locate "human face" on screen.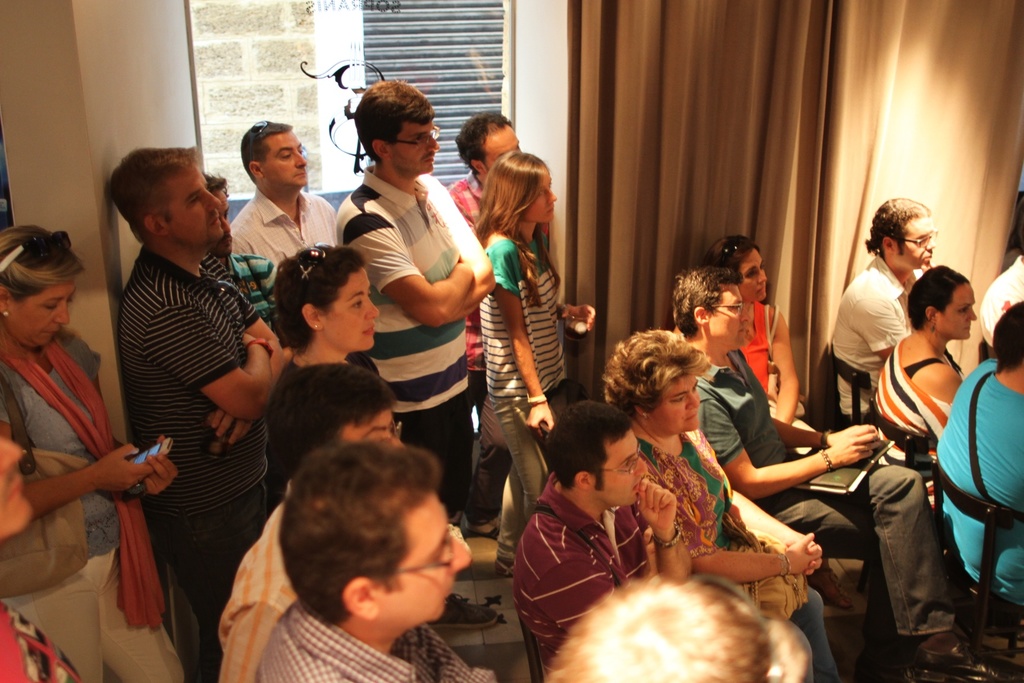
On screen at 0 239 75 356.
